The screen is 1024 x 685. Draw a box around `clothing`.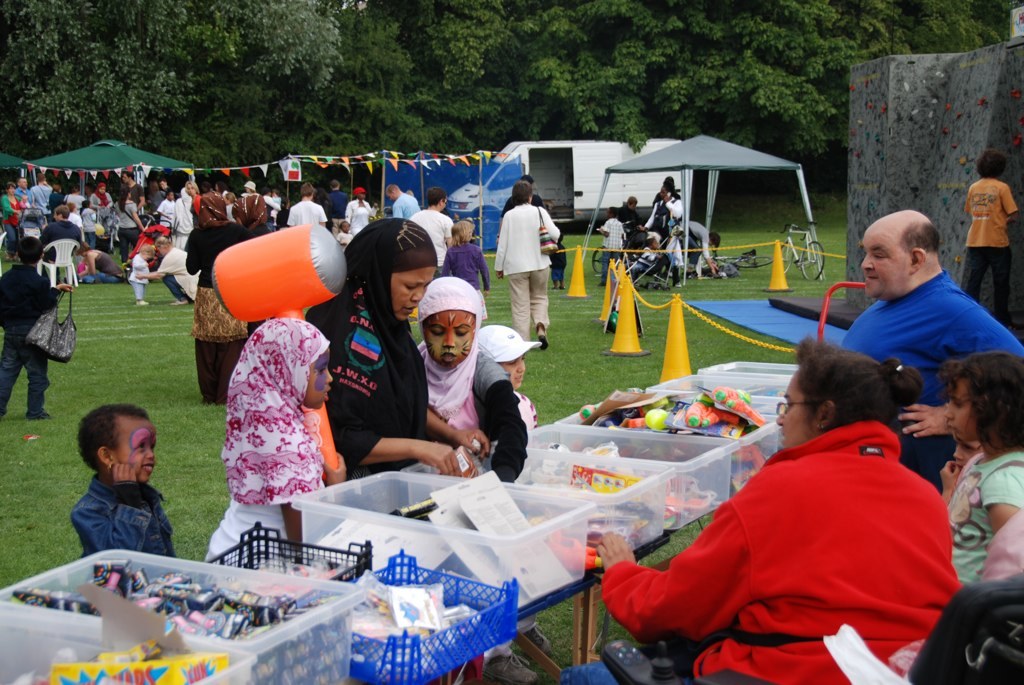
343 197 379 246.
